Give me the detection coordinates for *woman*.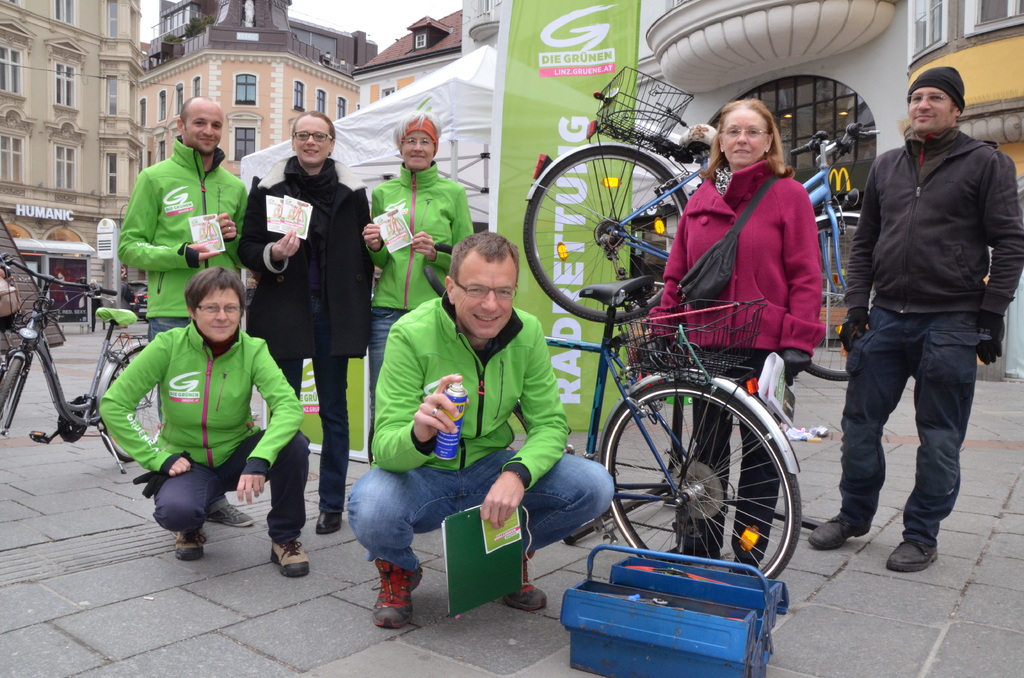
(90,259,306,579).
